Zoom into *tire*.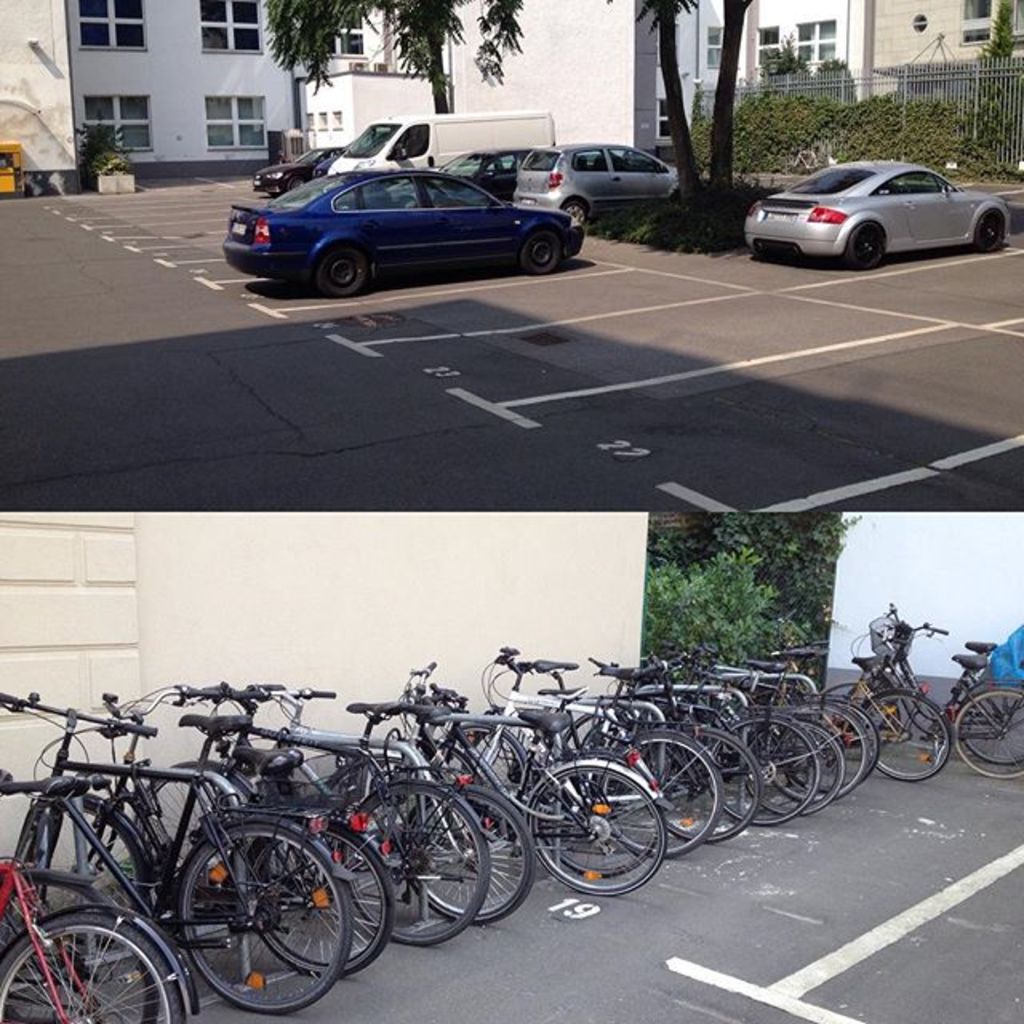
Zoom target: 0,914,181,1022.
